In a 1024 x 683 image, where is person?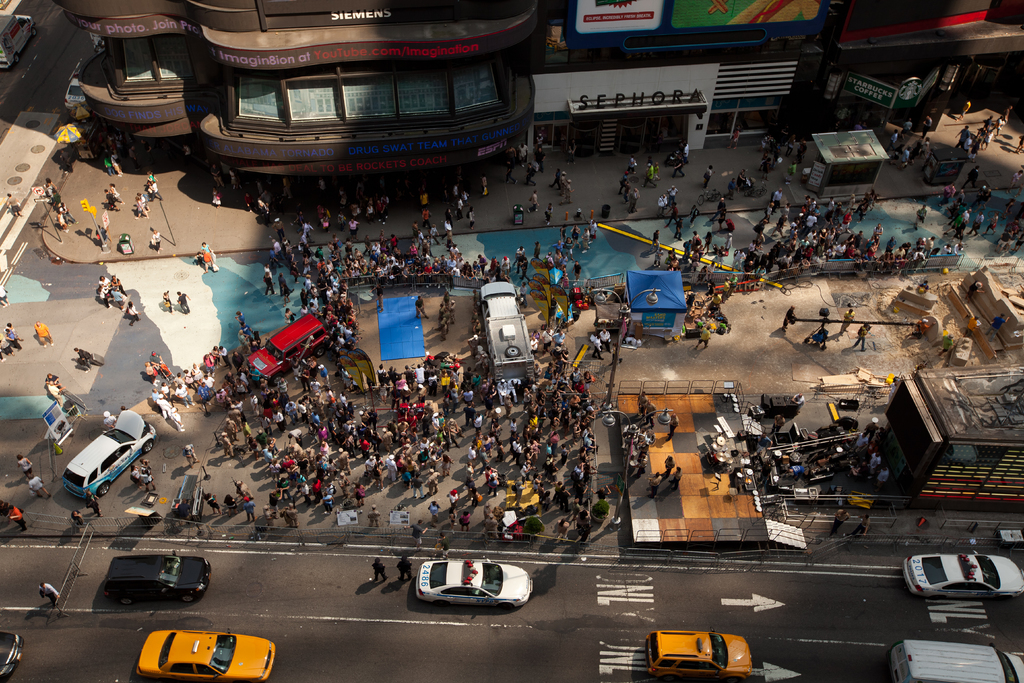
BBox(4, 323, 21, 342).
